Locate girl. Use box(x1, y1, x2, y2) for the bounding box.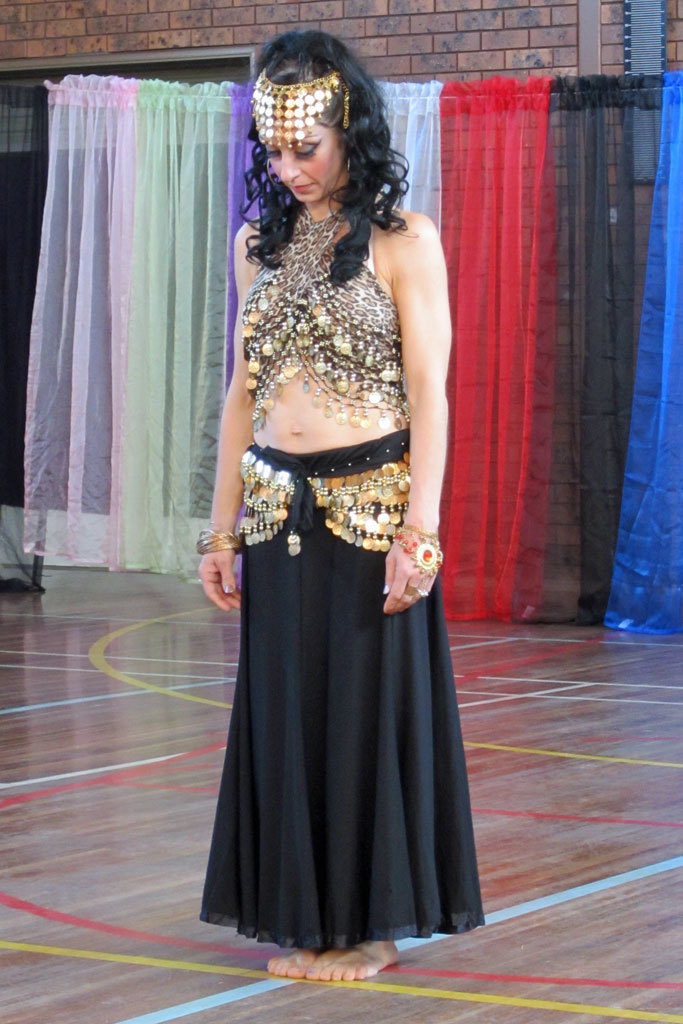
box(199, 27, 484, 979).
